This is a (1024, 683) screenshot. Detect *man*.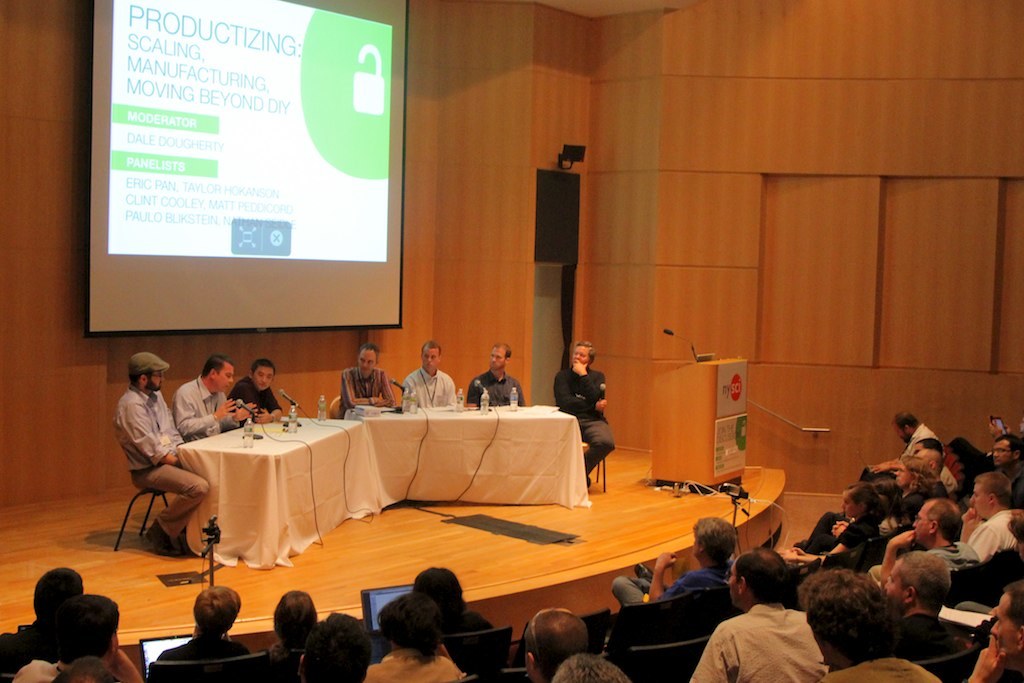
(879, 547, 992, 670).
